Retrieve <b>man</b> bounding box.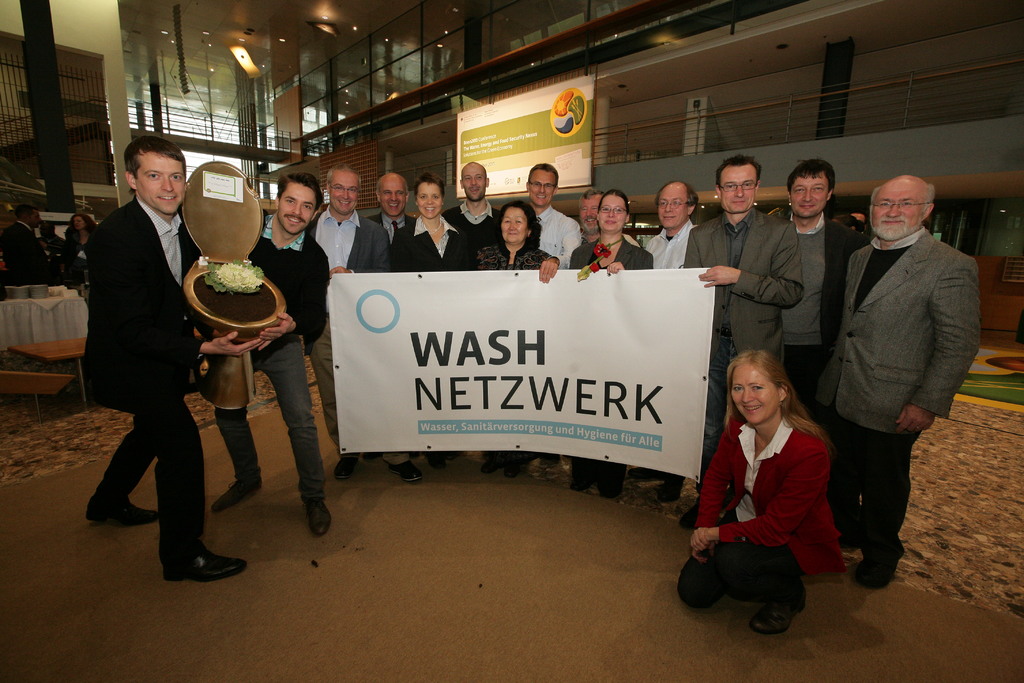
Bounding box: 360:169:415:249.
